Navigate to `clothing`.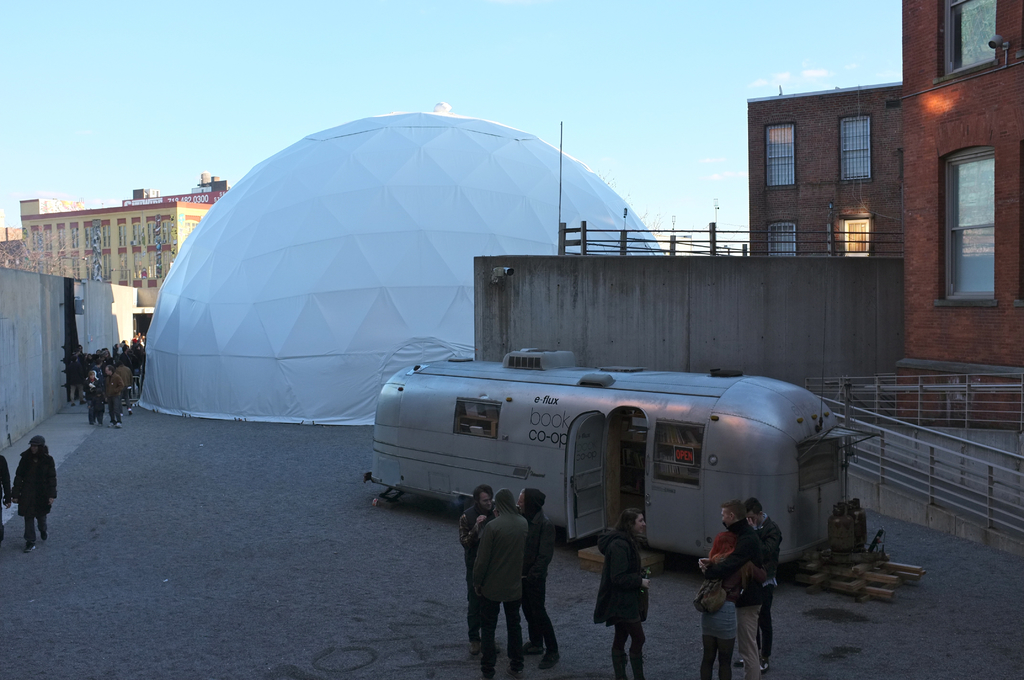
Navigation target: x1=115, y1=362, x2=138, y2=393.
